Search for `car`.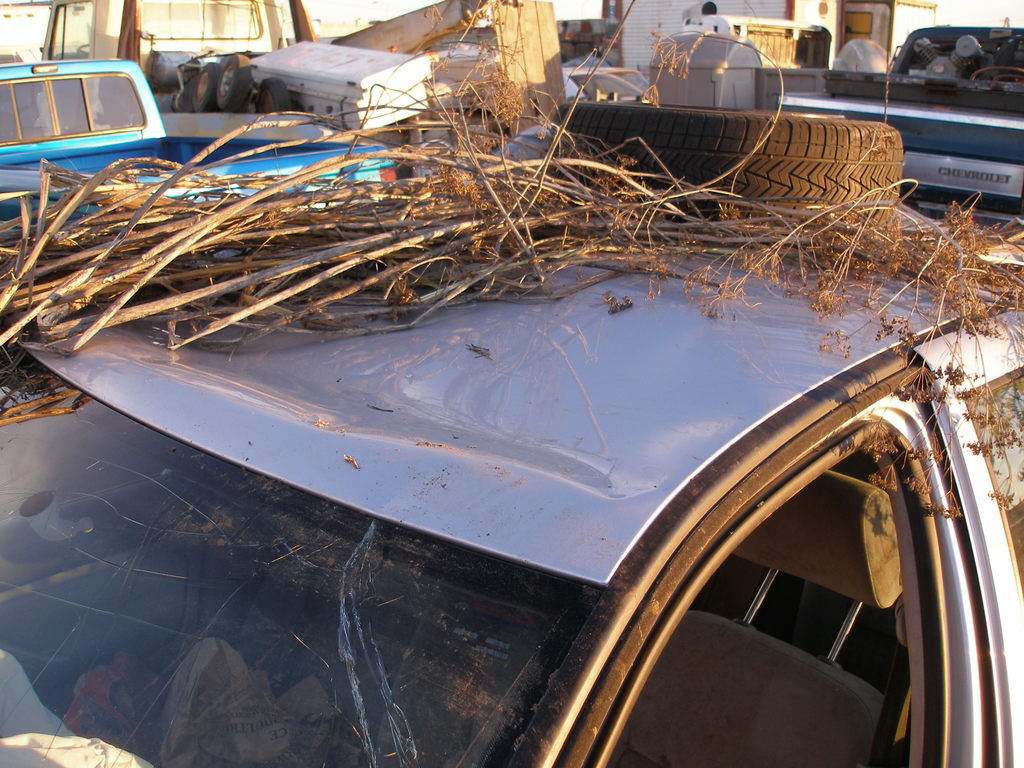
Found at 1, 125, 406, 337.
